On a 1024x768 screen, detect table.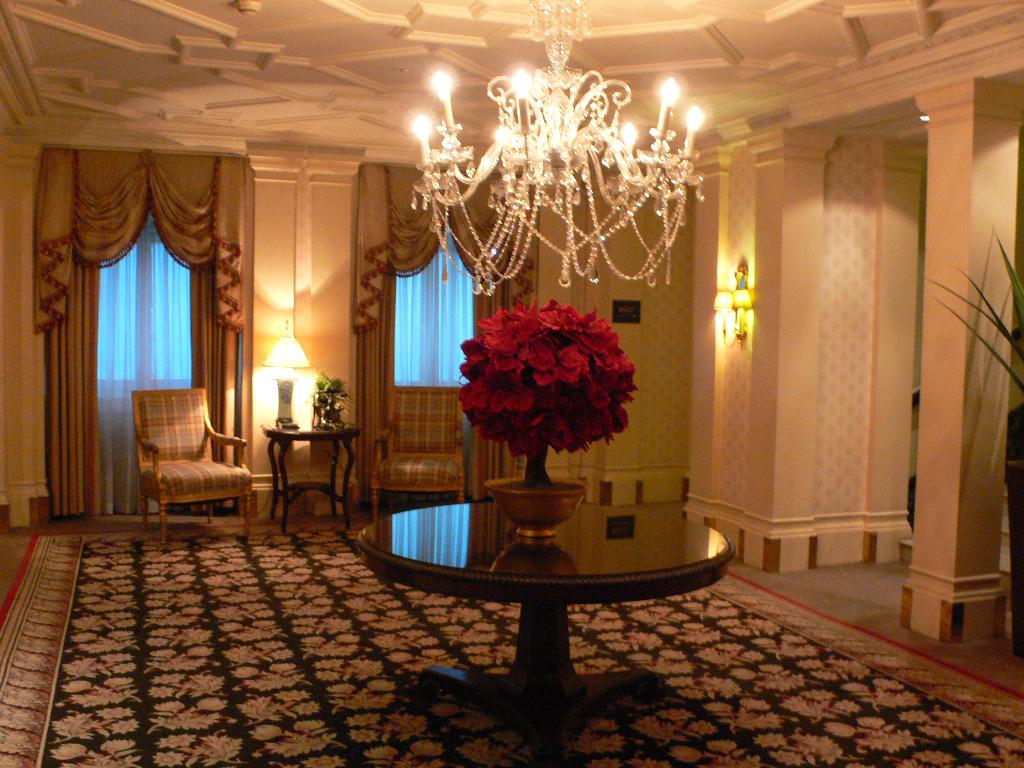
(350,442,755,697).
